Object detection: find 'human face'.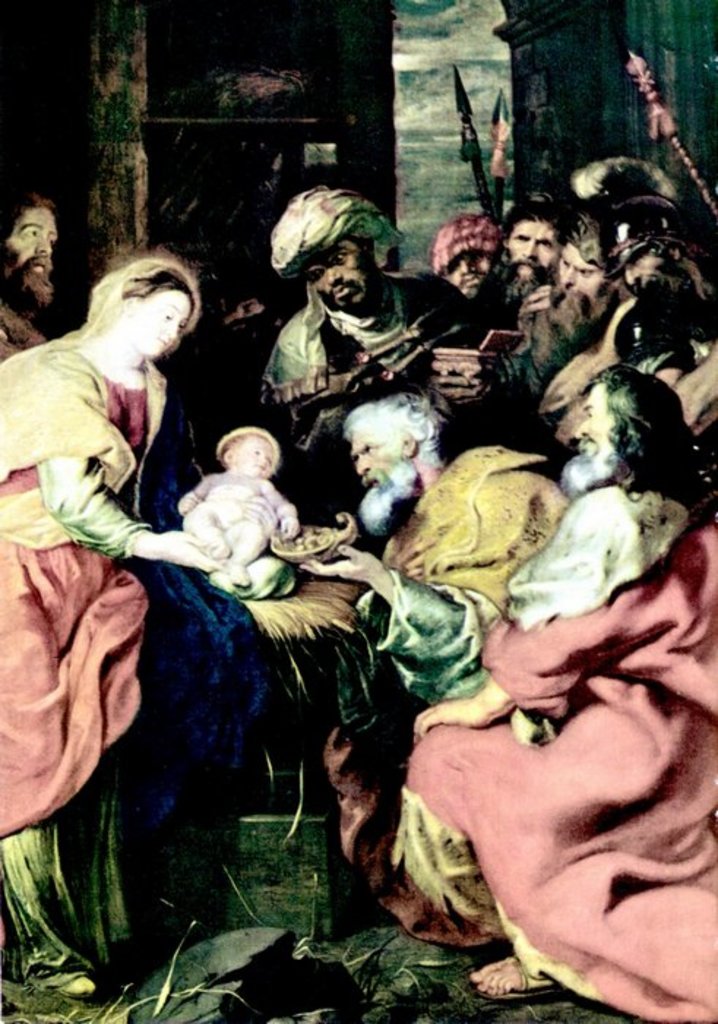
[295,238,369,313].
